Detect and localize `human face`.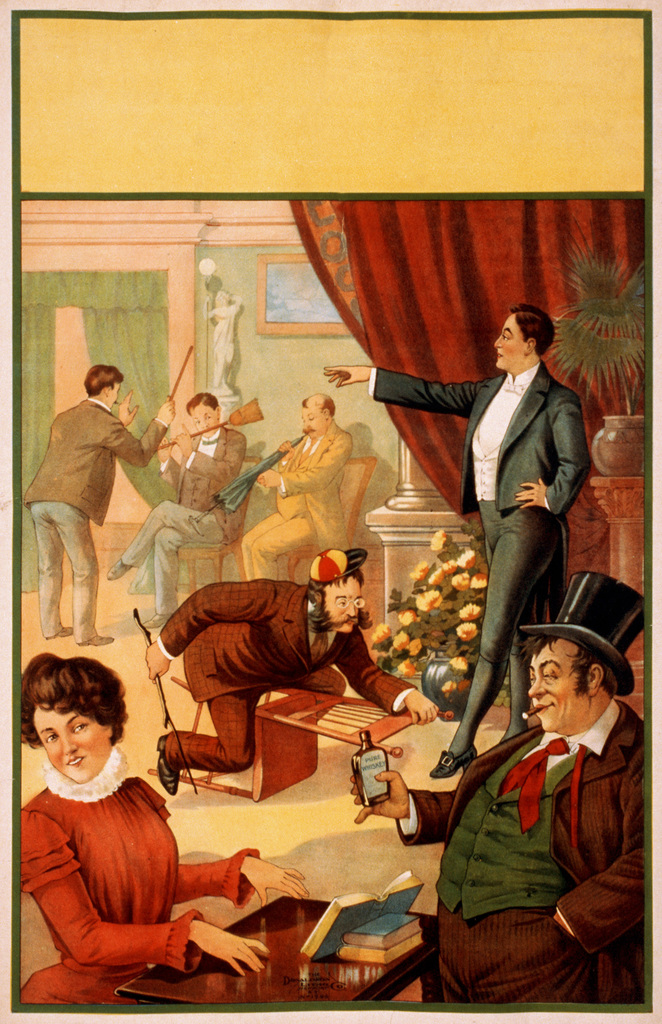
Localized at [39,705,111,781].
